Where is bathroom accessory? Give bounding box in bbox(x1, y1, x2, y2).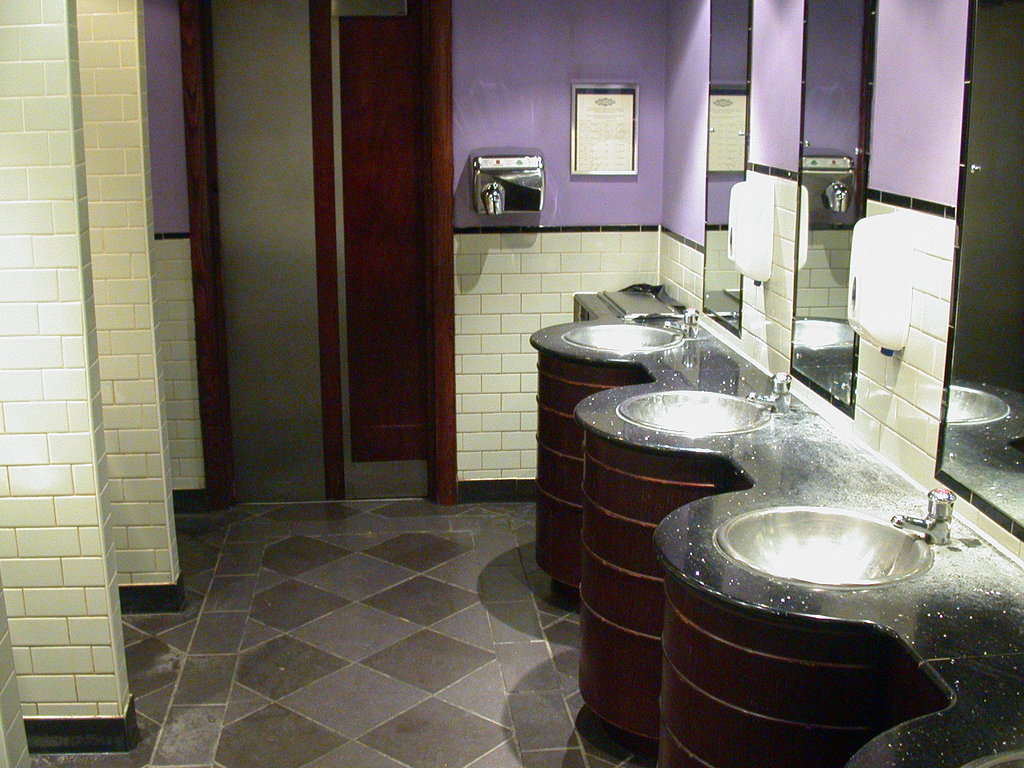
bbox(699, 0, 755, 339).
